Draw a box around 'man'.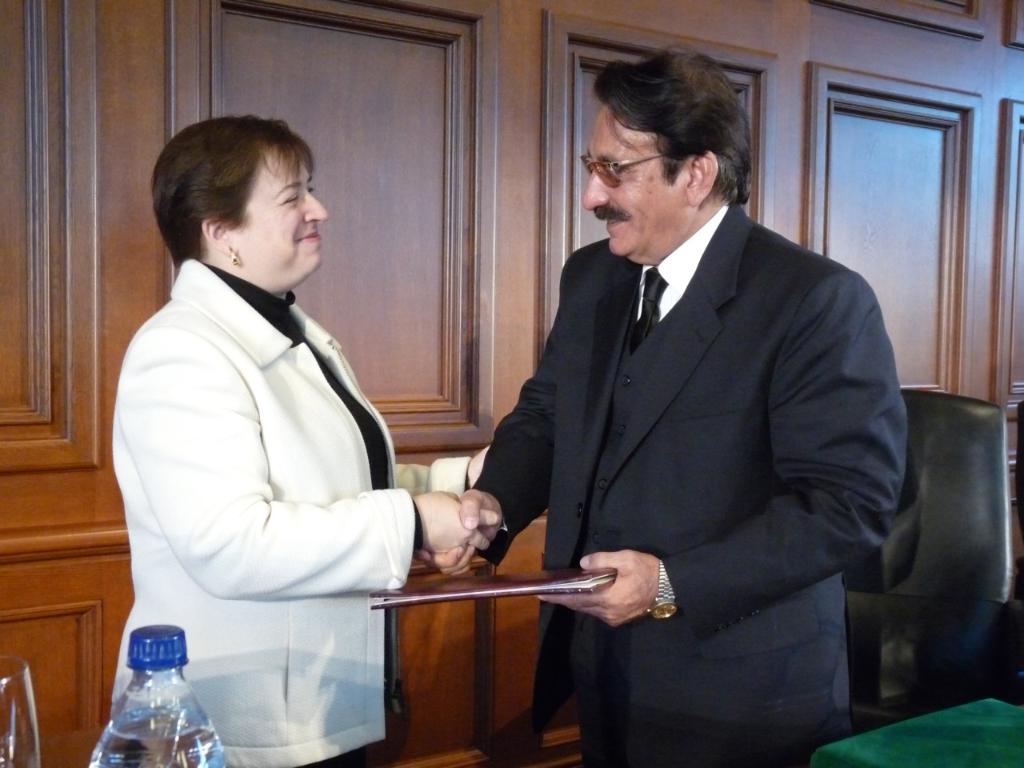
x1=463 y1=56 x2=910 y2=743.
